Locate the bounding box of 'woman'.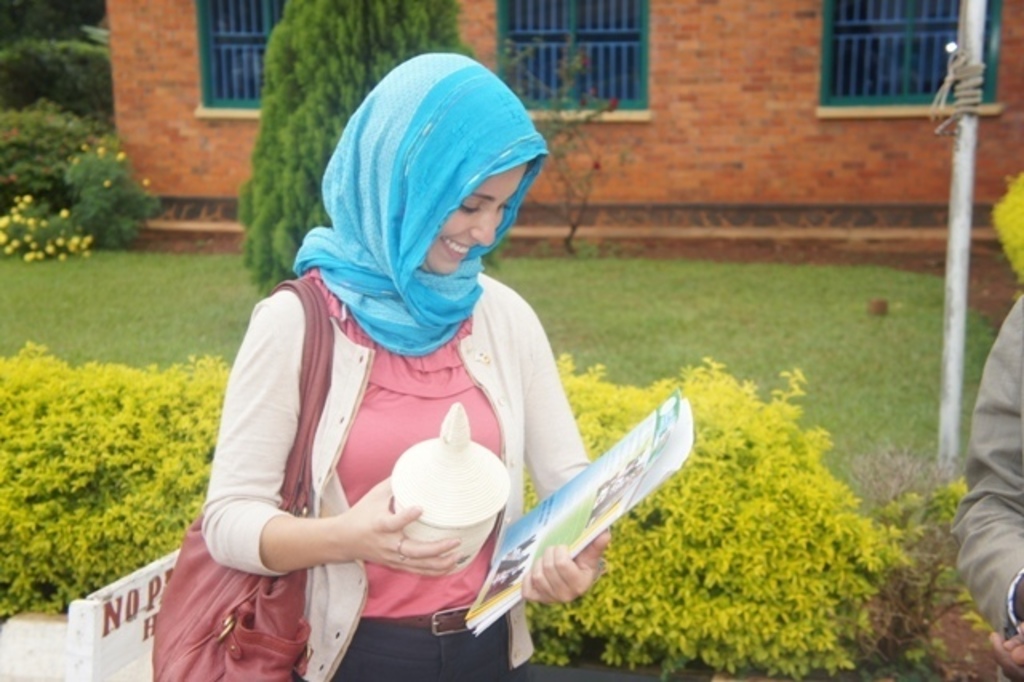
Bounding box: Rect(200, 50, 613, 680).
